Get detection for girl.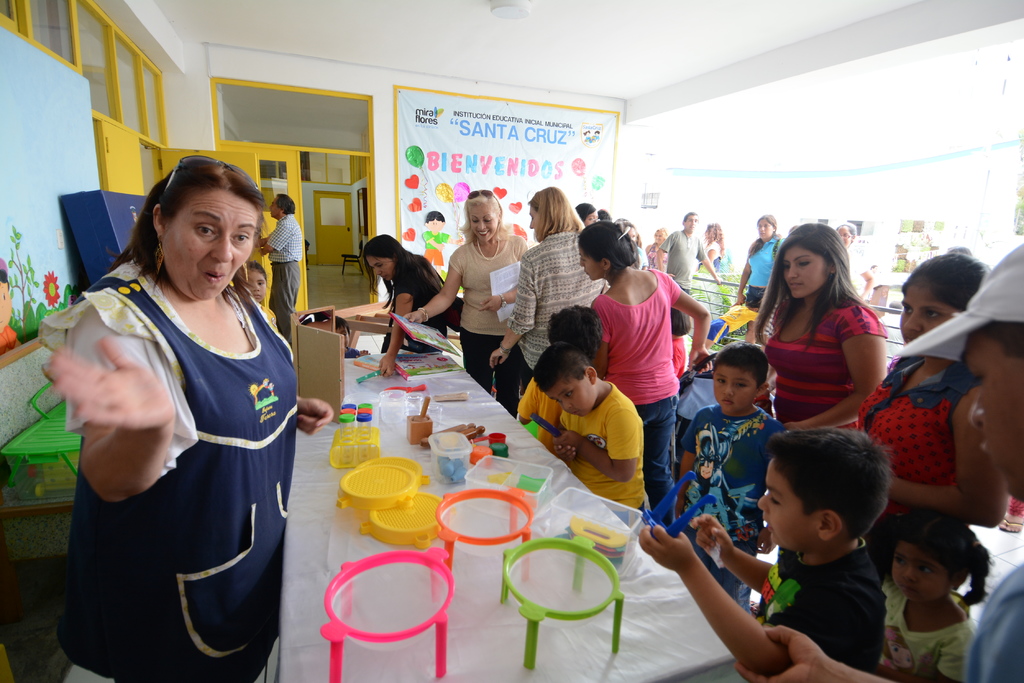
Detection: x1=248 y1=261 x2=280 y2=335.
